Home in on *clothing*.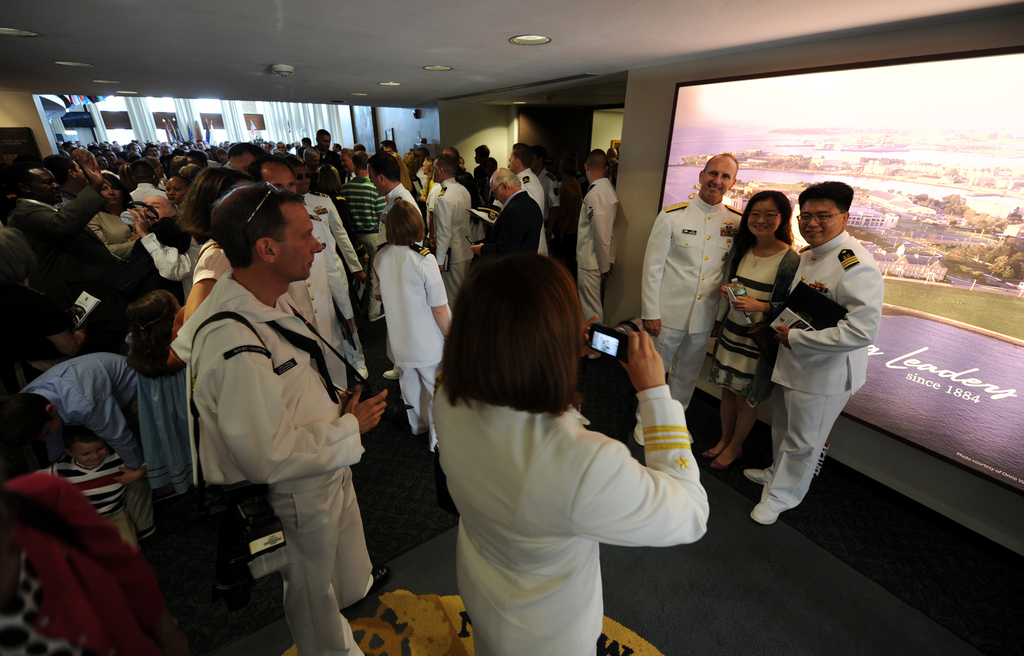
Homed in at bbox=[429, 356, 700, 655].
